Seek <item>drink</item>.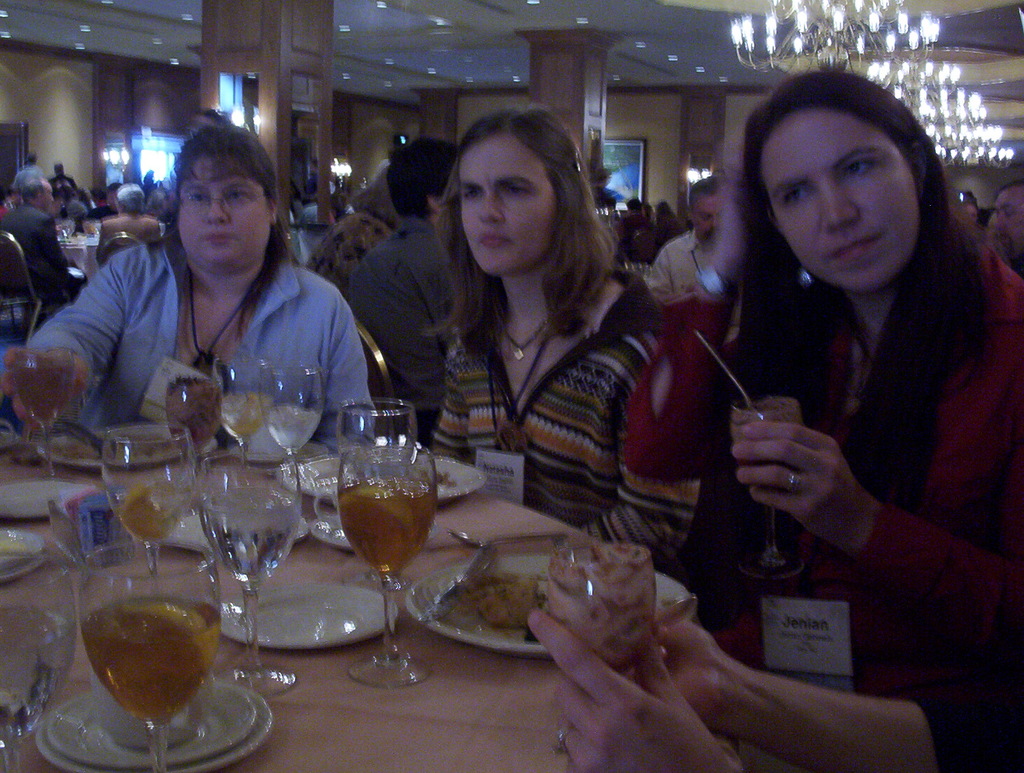
box=[337, 476, 442, 580].
